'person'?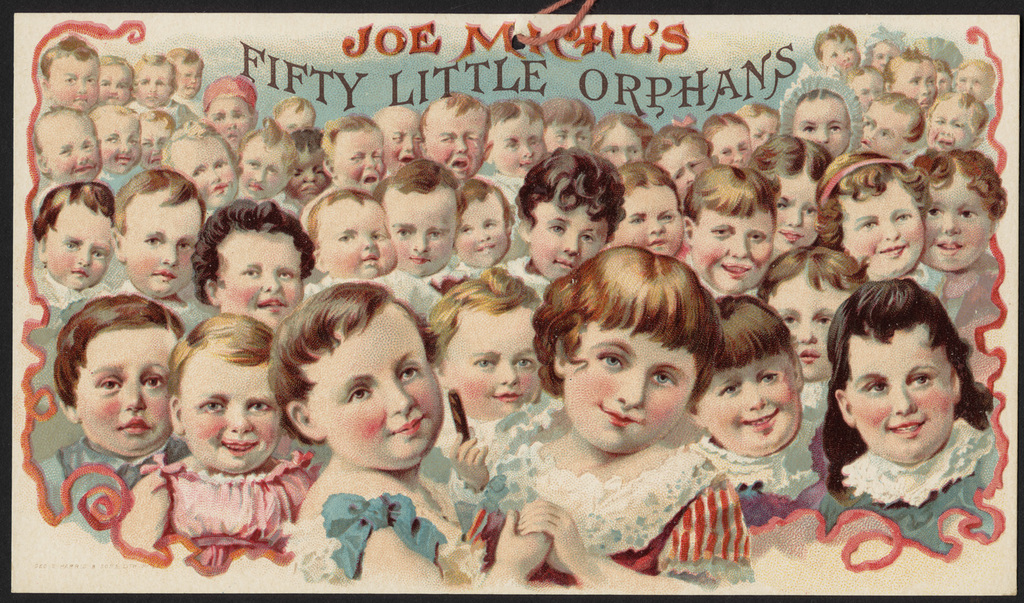
box(780, 70, 864, 166)
